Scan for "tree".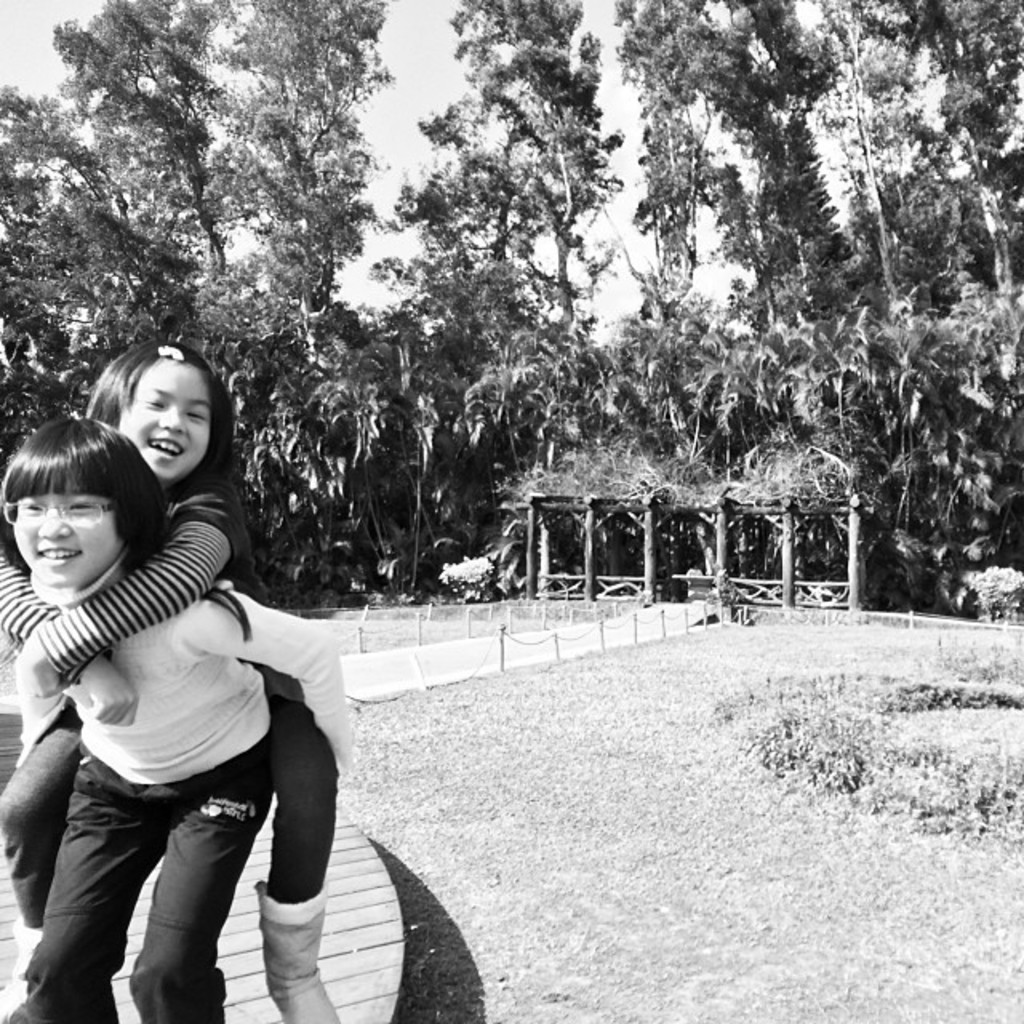
Scan result: BBox(451, 315, 624, 603).
